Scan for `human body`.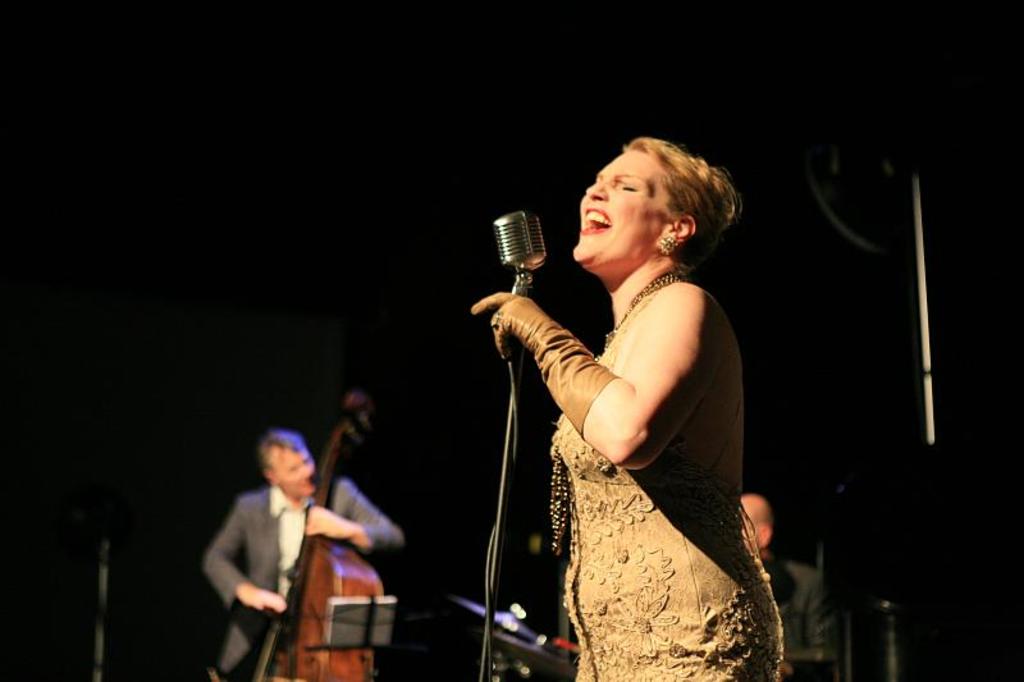
Scan result: [x1=483, y1=105, x2=778, y2=681].
